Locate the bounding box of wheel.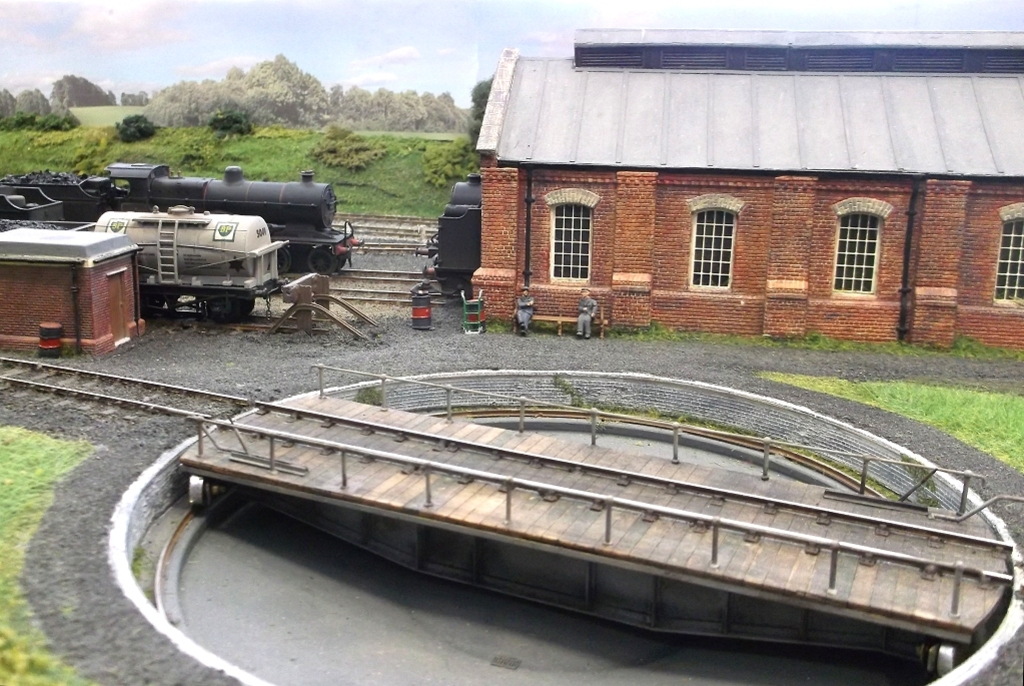
Bounding box: box(277, 246, 292, 273).
